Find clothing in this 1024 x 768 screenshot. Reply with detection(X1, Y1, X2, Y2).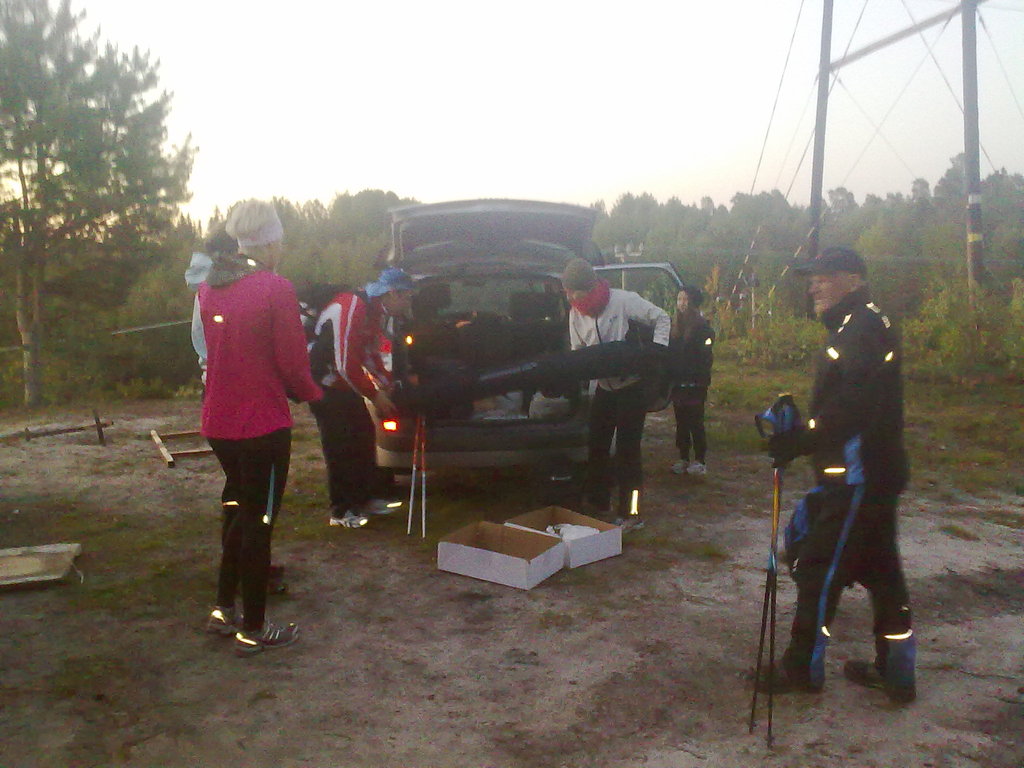
detection(300, 286, 382, 515).
